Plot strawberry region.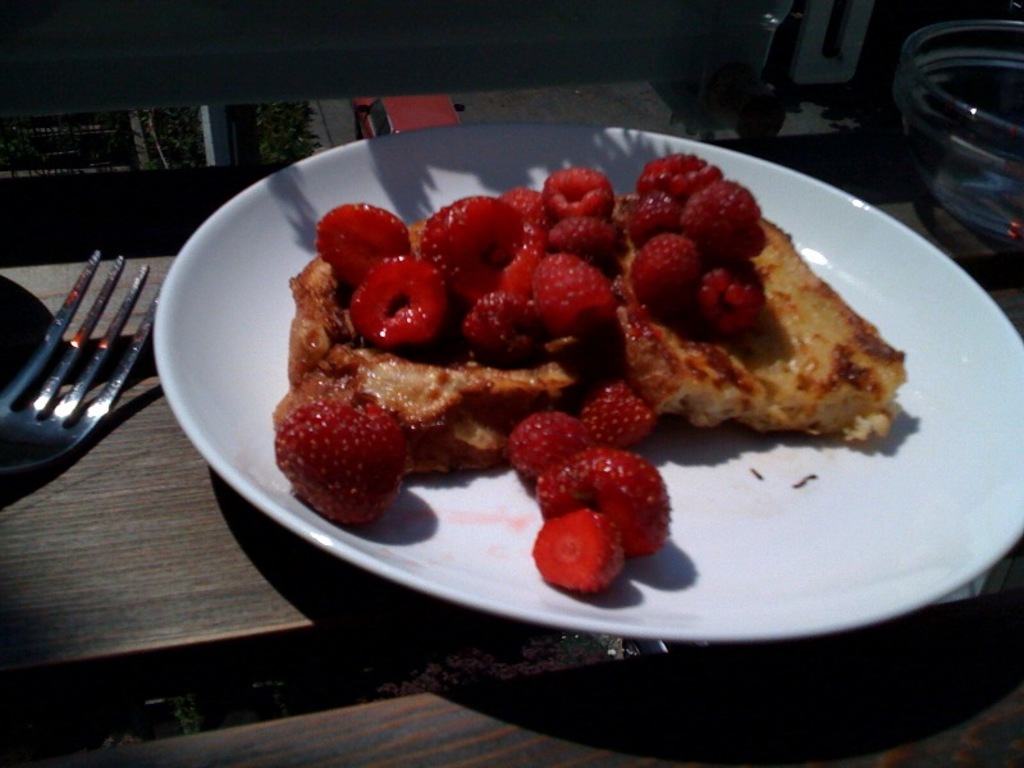
Plotted at 314,202,416,298.
